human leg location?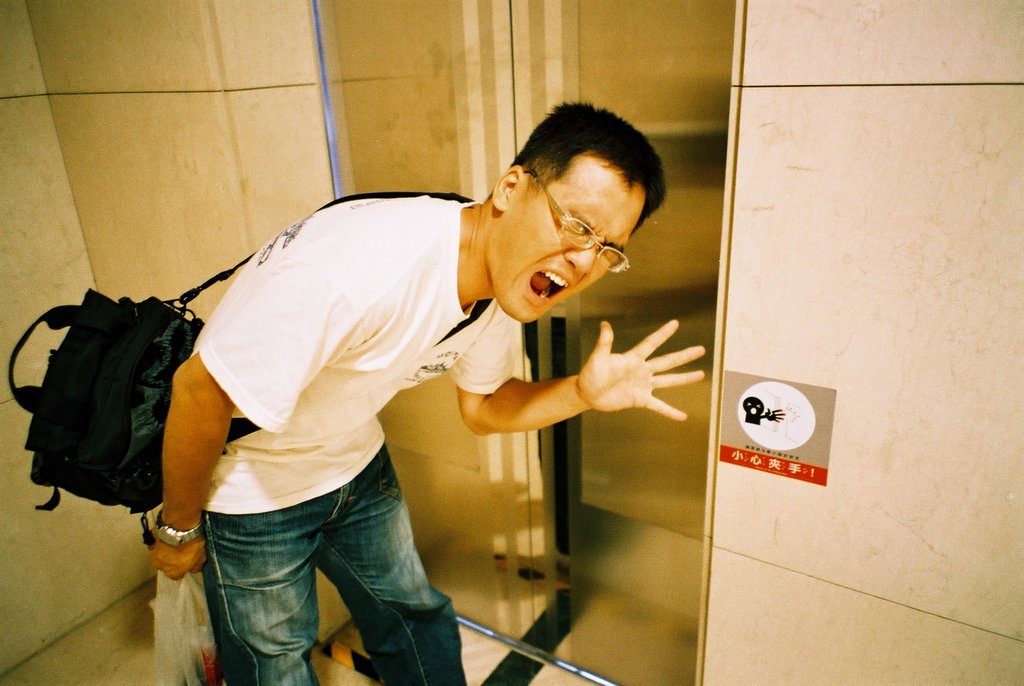
box=[211, 505, 309, 685]
